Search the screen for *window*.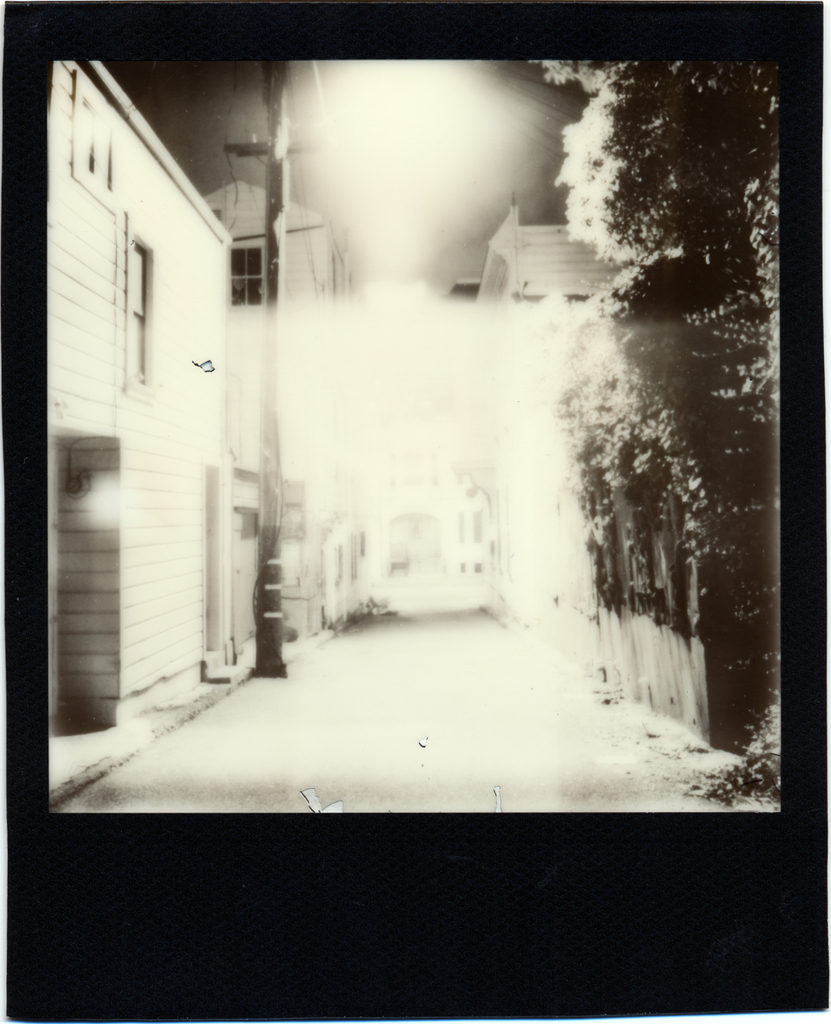
Found at 125 239 149 385.
